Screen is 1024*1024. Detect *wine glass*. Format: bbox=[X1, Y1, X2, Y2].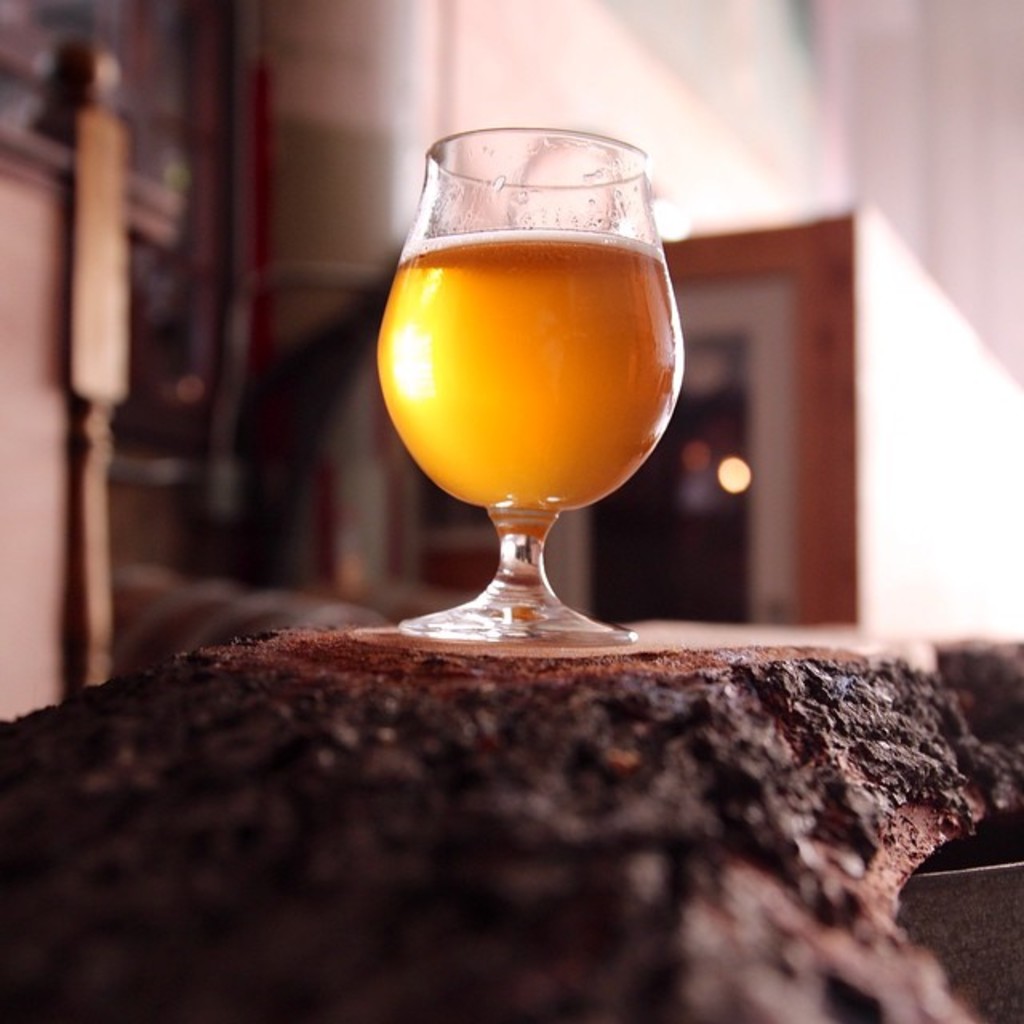
bbox=[371, 123, 683, 643].
